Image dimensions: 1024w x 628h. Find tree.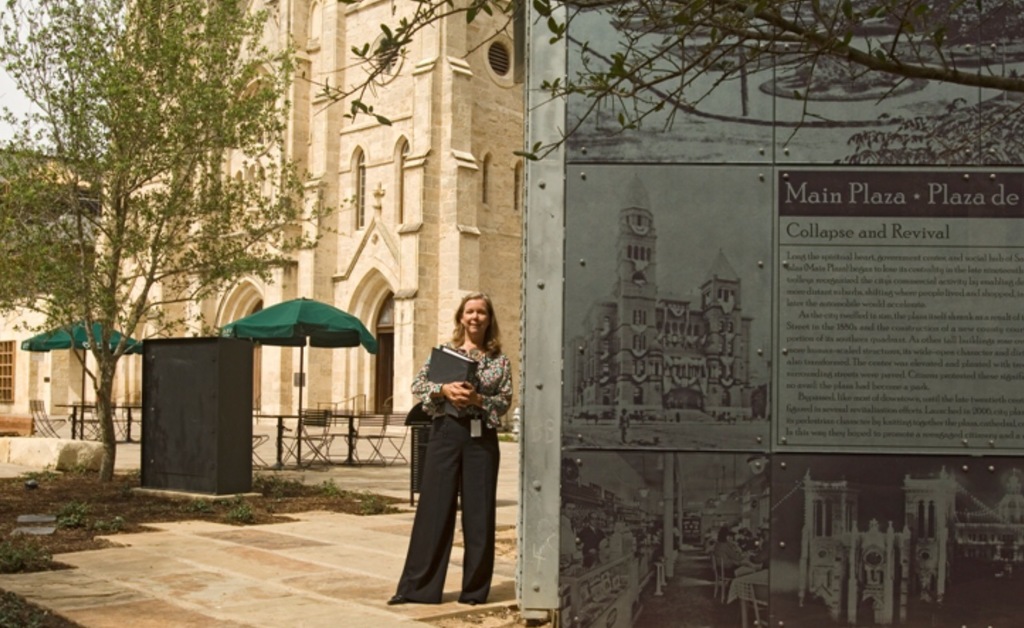
[x1=291, y1=0, x2=1023, y2=162].
